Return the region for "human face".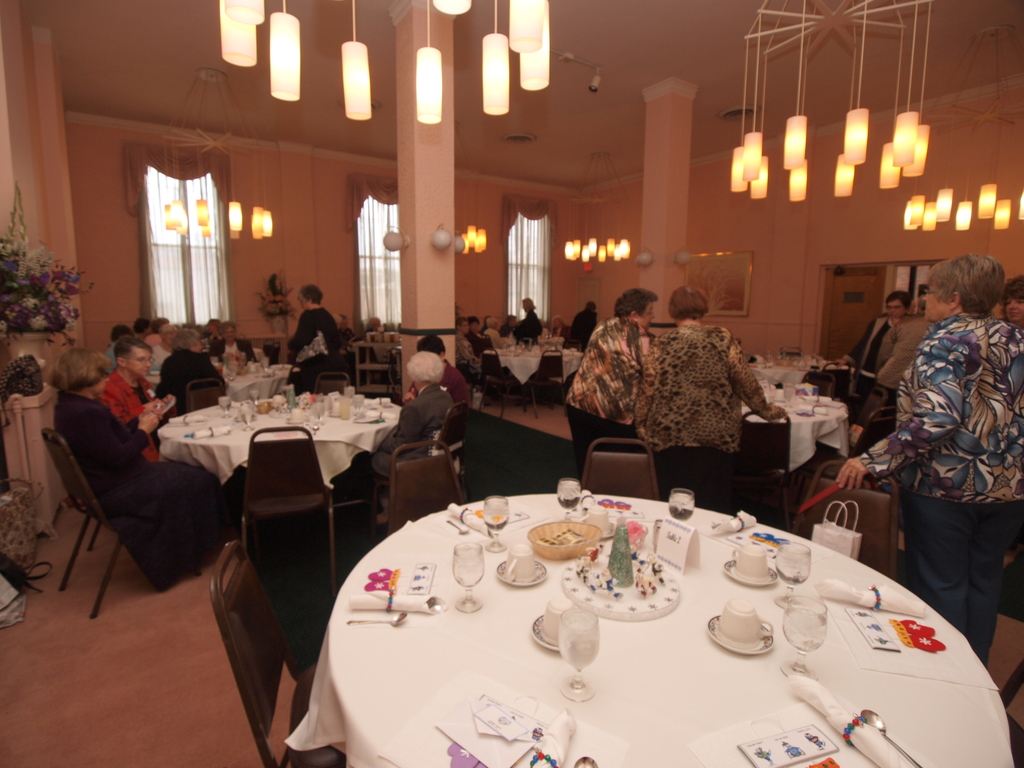
locate(1007, 298, 1023, 317).
